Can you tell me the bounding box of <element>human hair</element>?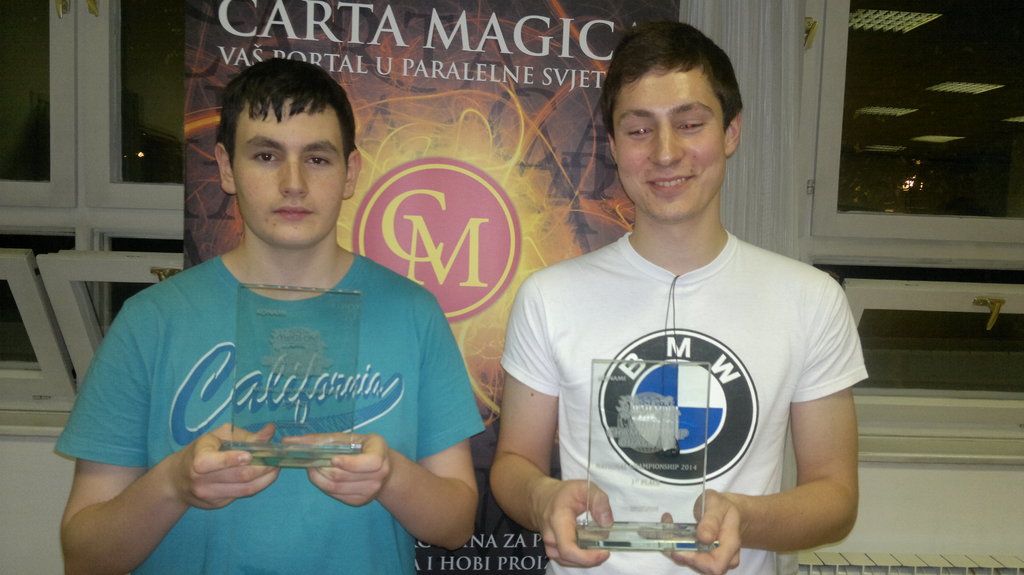
locate(202, 61, 348, 202).
